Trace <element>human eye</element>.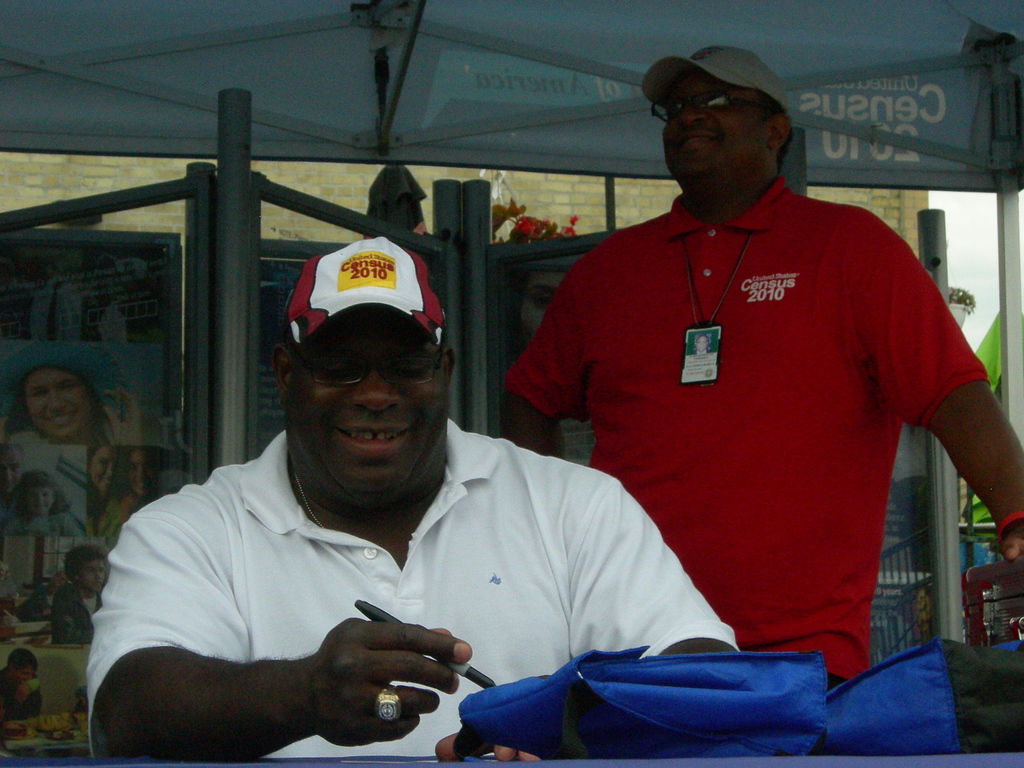
Traced to [left=529, top=286, right=552, bottom=307].
